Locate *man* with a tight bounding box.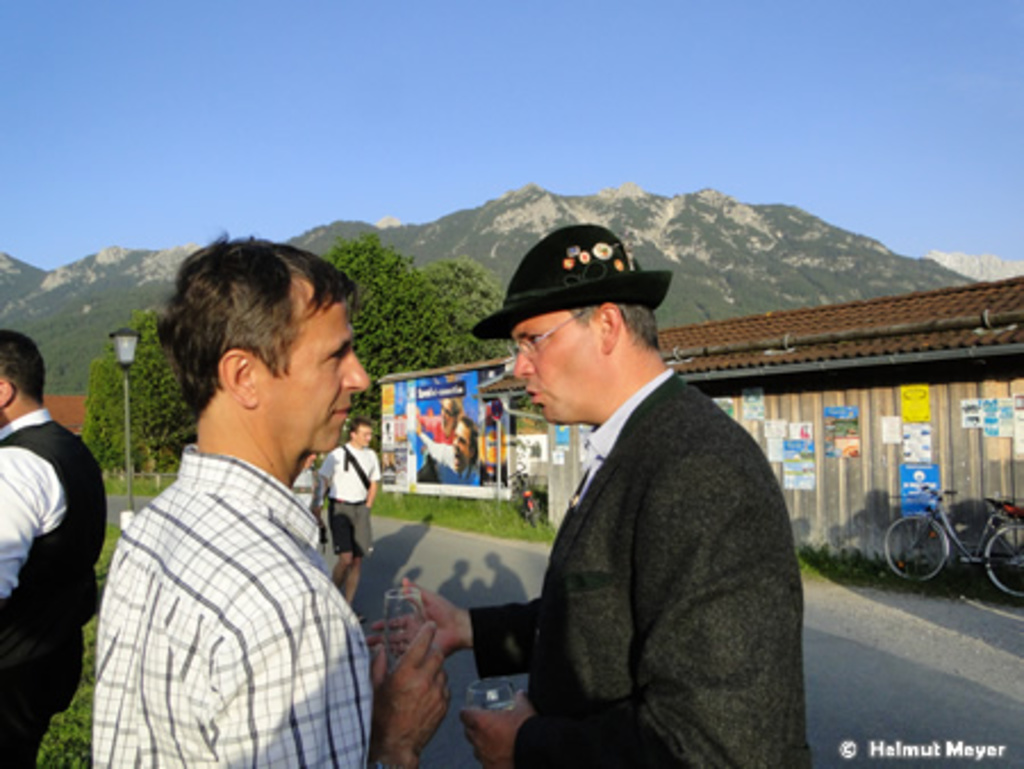
(312, 407, 382, 619).
